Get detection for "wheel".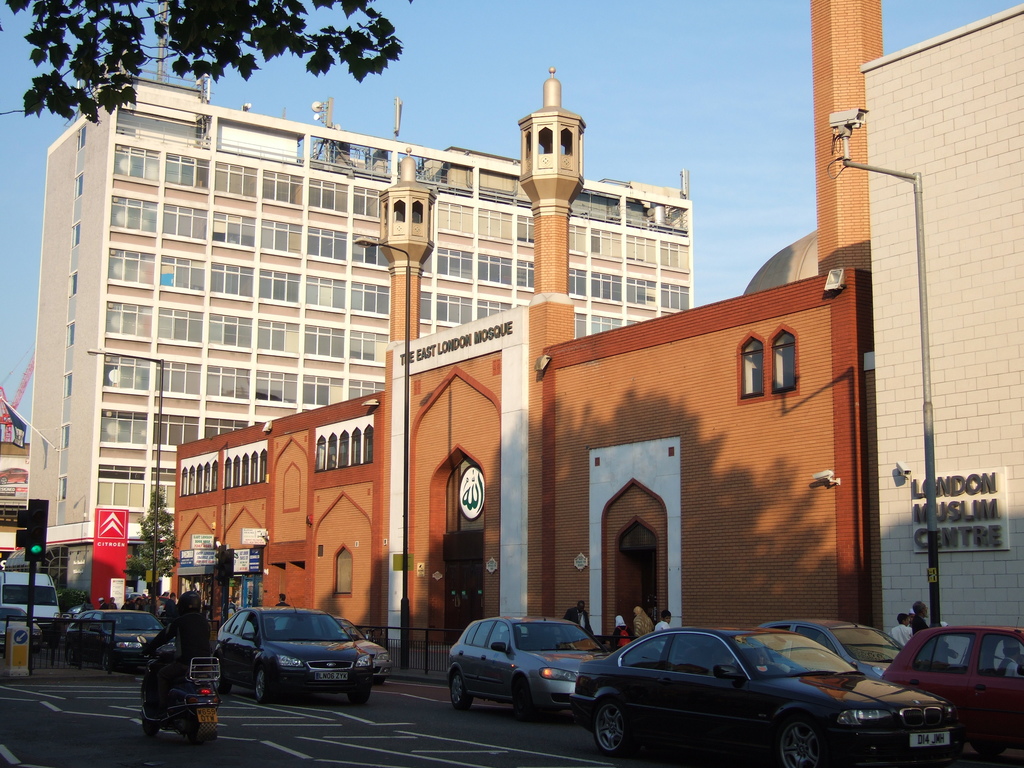
Detection: 776/714/829/767.
